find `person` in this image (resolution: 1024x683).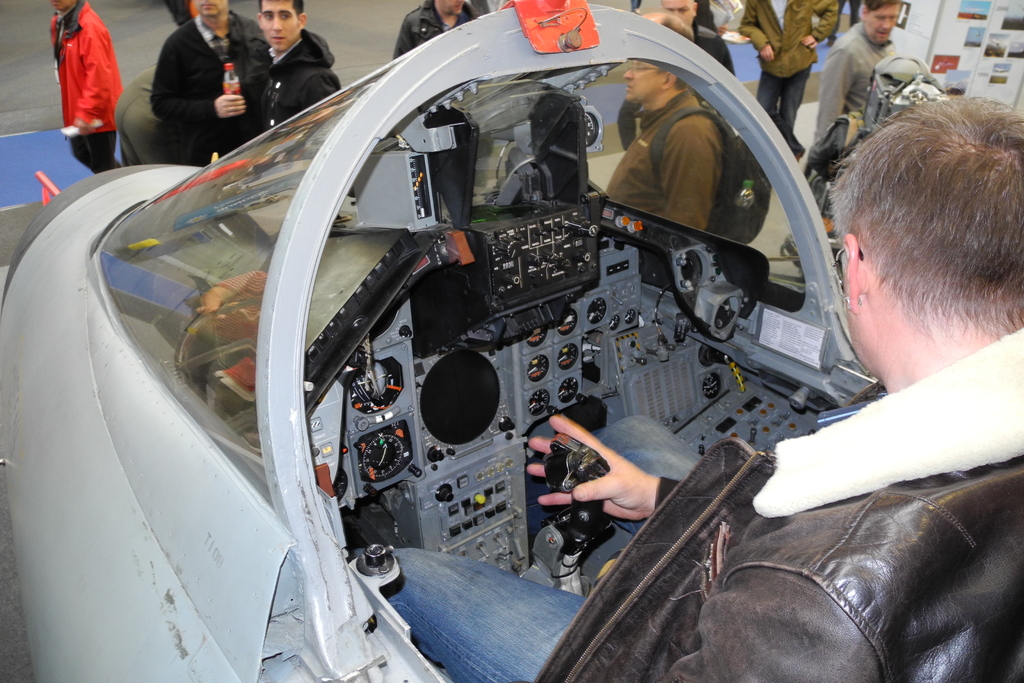
region(648, 0, 737, 86).
